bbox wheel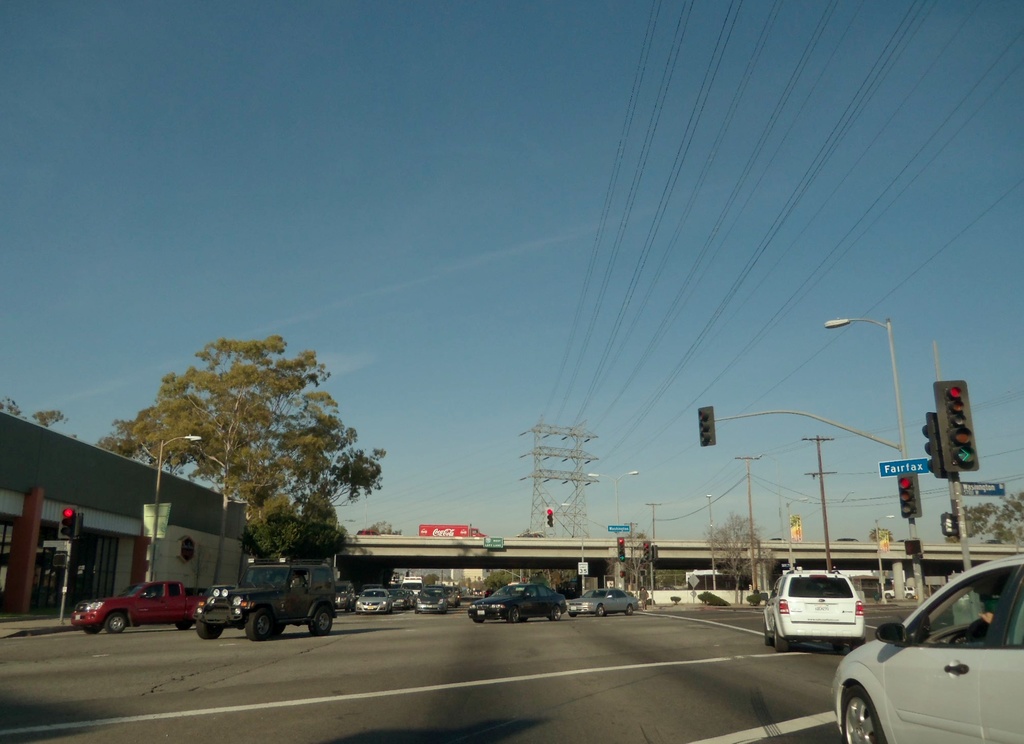
<bbox>831, 638, 844, 651</bbox>
